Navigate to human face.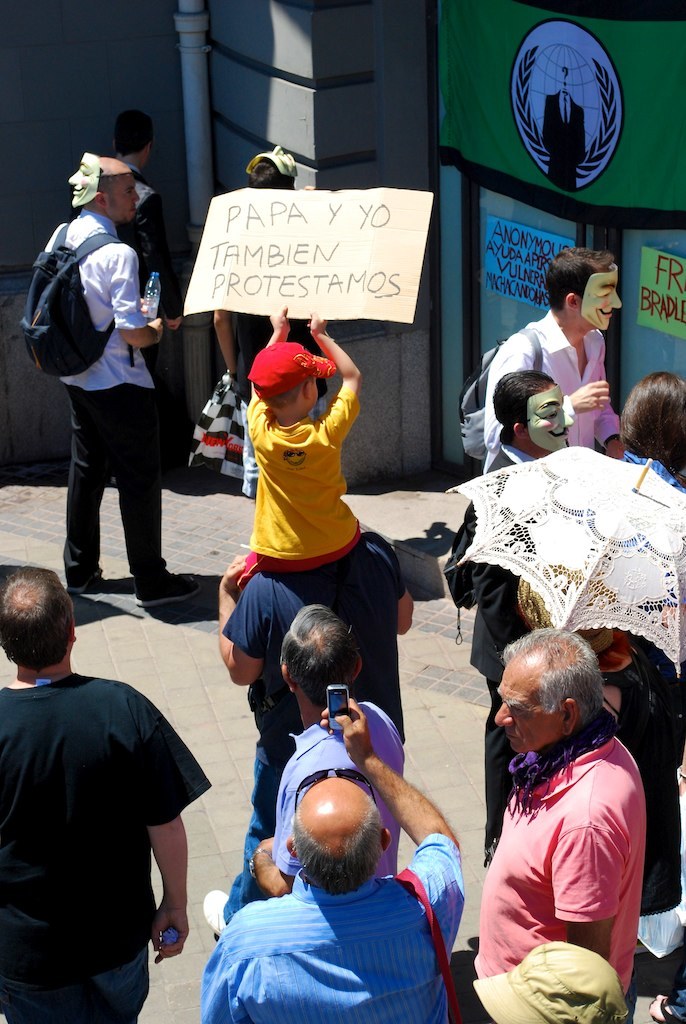
Navigation target: pyautogui.locateOnScreen(67, 149, 104, 207).
